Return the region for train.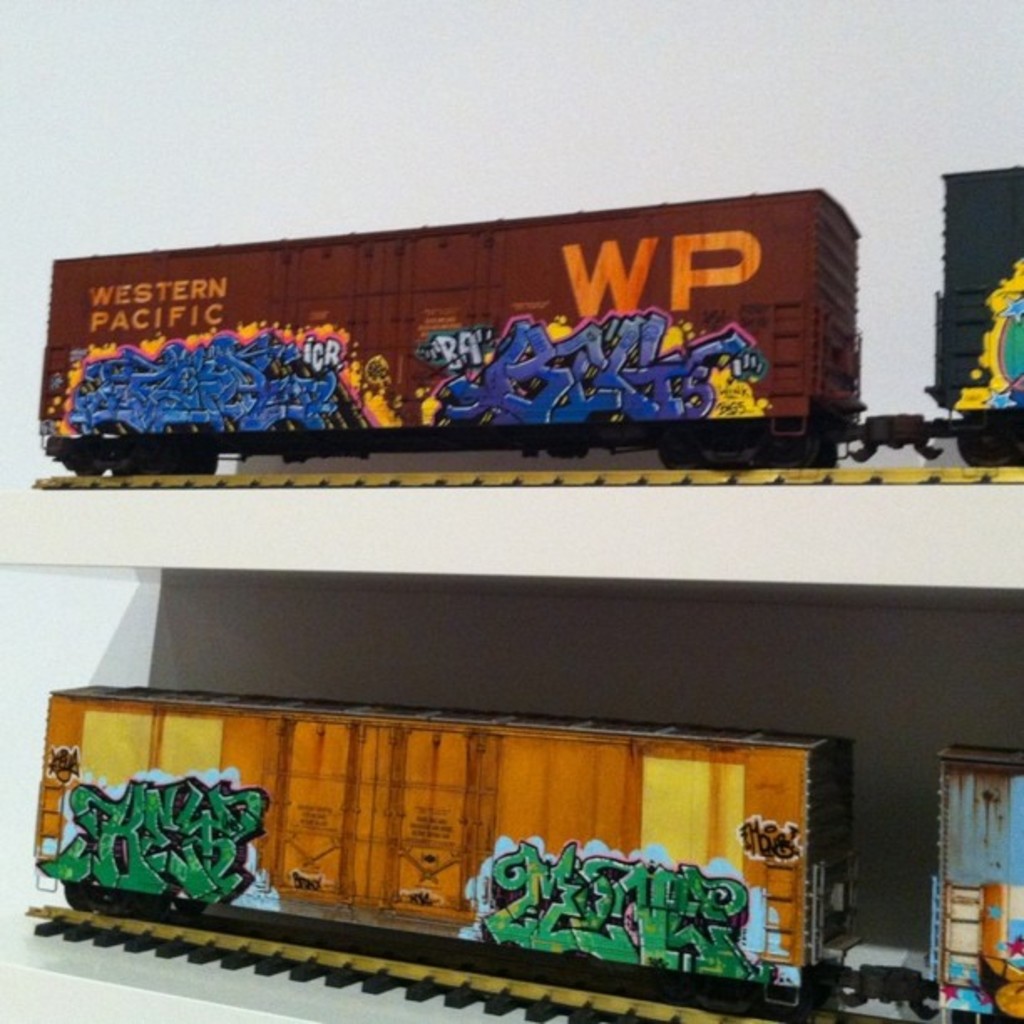
locate(25, 676, 1022, 1022).
